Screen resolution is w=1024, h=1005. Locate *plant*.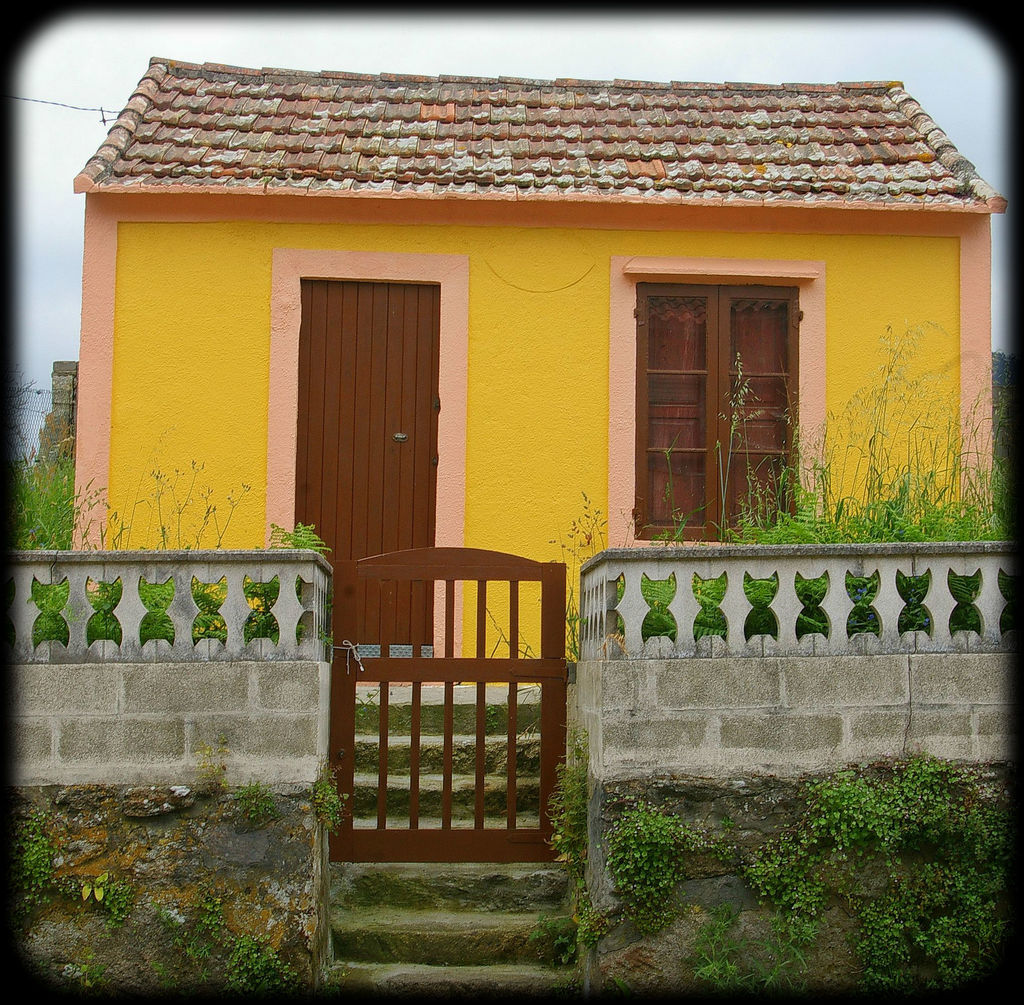
65,876,136,924.
